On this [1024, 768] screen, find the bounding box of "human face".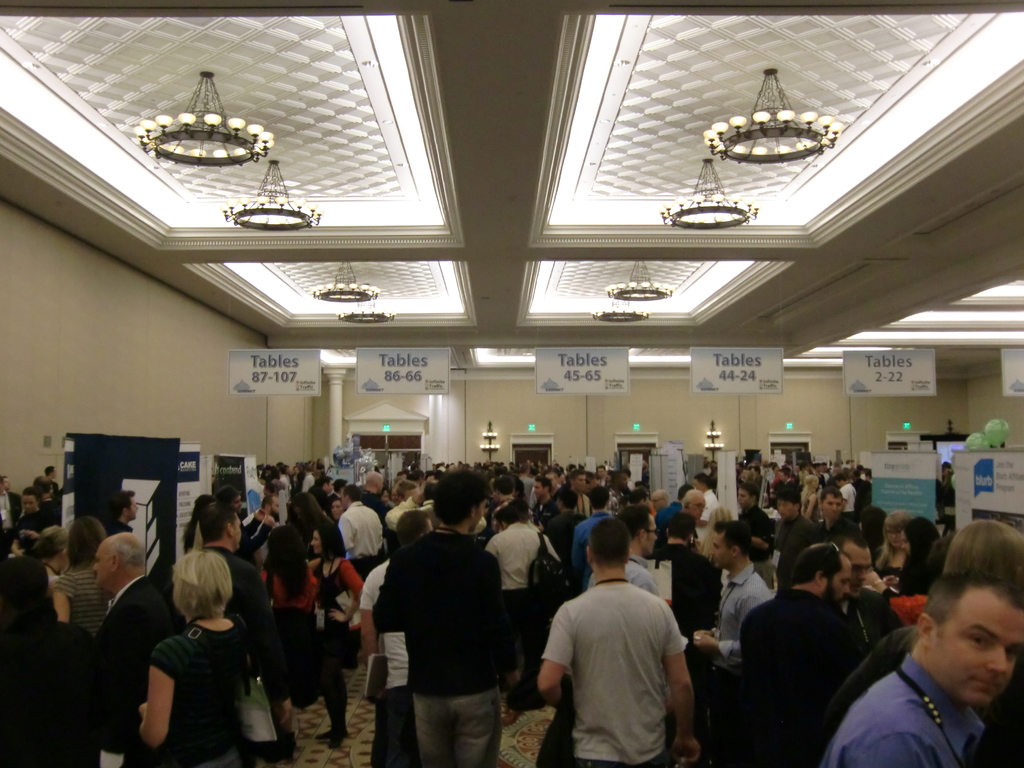
Bounding box: 689 495 706 521.
